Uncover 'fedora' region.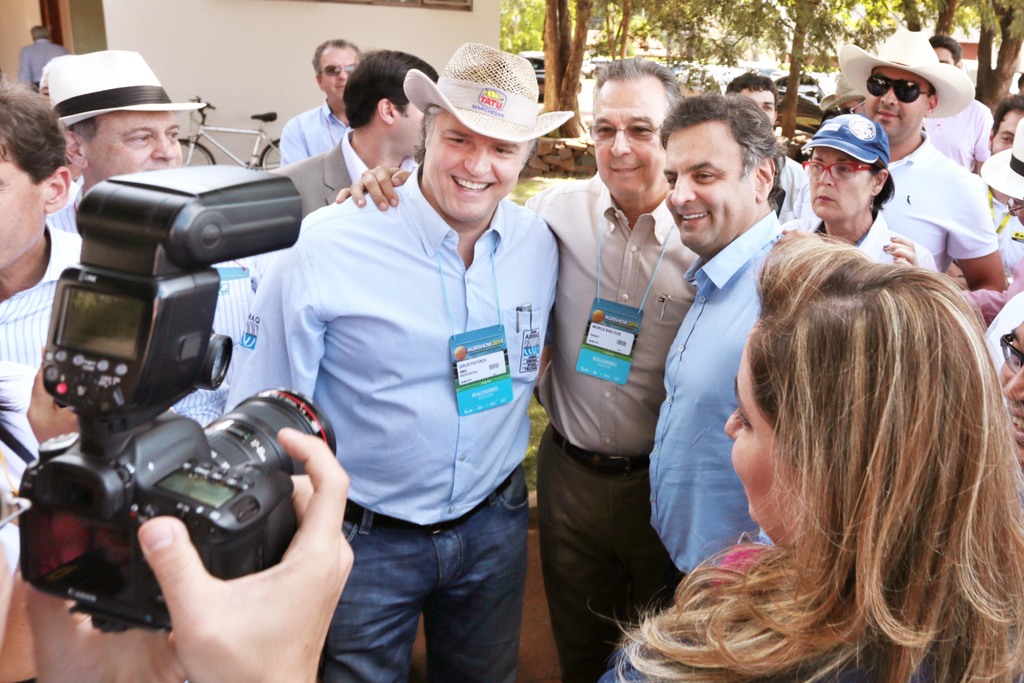
Uncovered: 45 53 205 131.
